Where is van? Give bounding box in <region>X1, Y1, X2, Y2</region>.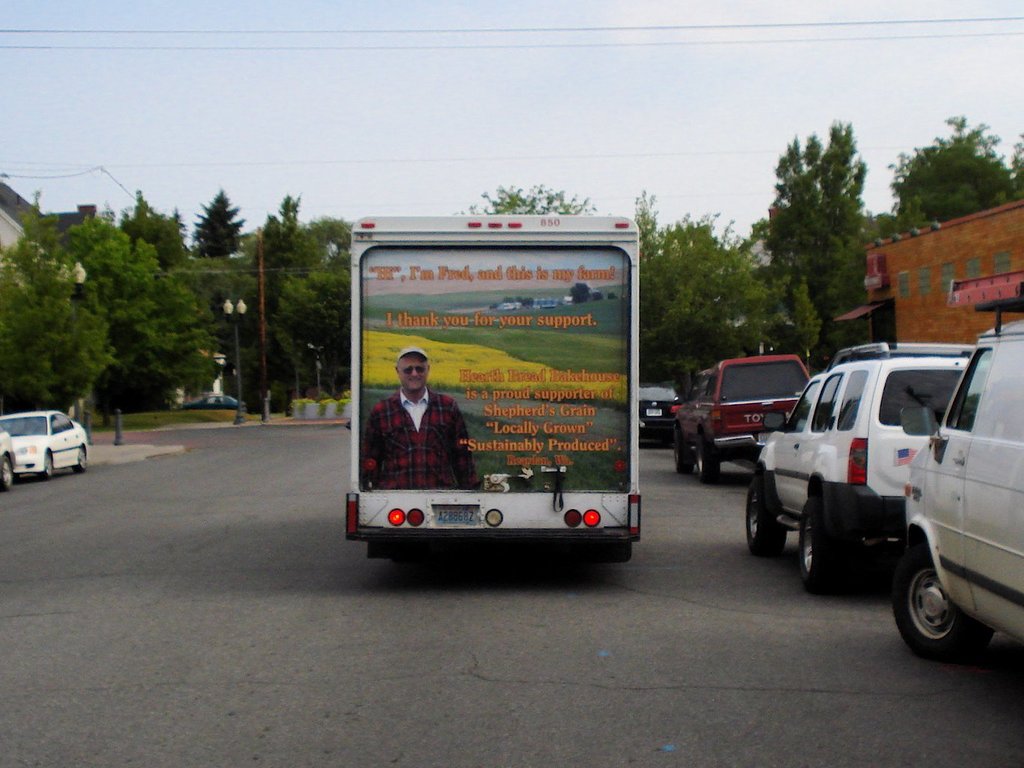
<region>890, 280, 1023, 666</region>.
